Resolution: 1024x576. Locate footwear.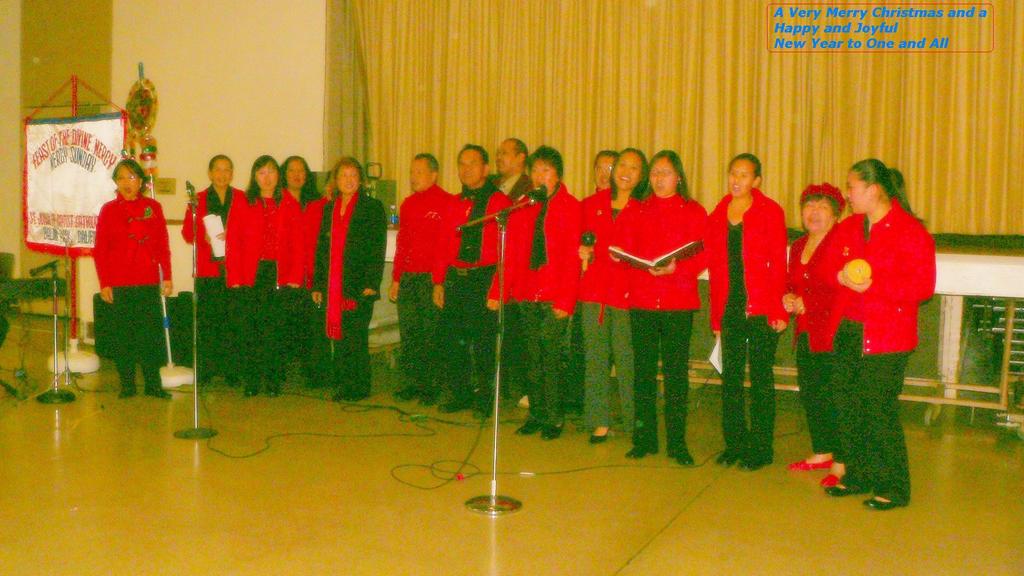
x1=438, y1=398, x2=468, y2=412.
